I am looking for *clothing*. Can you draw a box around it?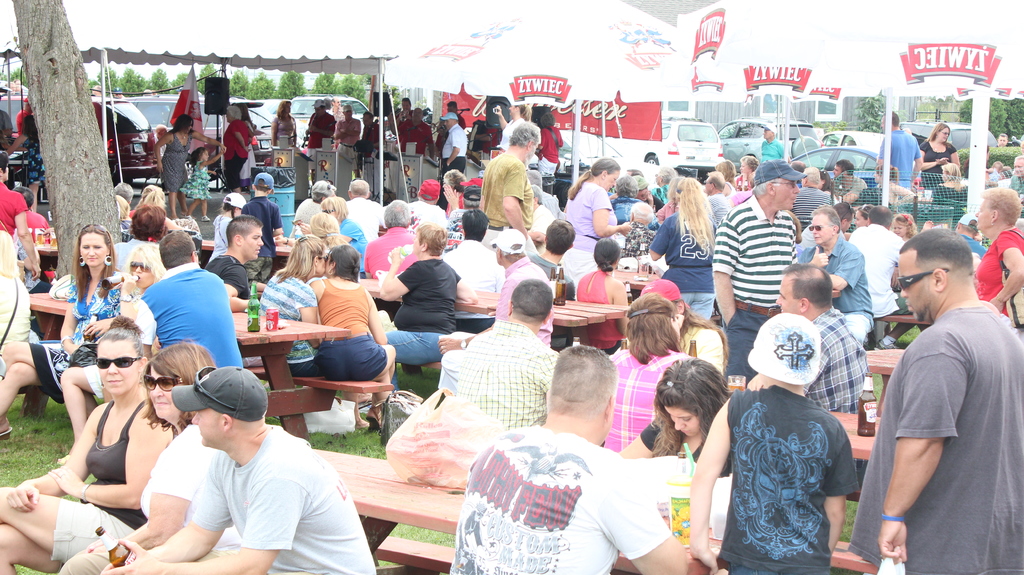
Sure, the bounding box is <box>921,134,950,186</box>.
